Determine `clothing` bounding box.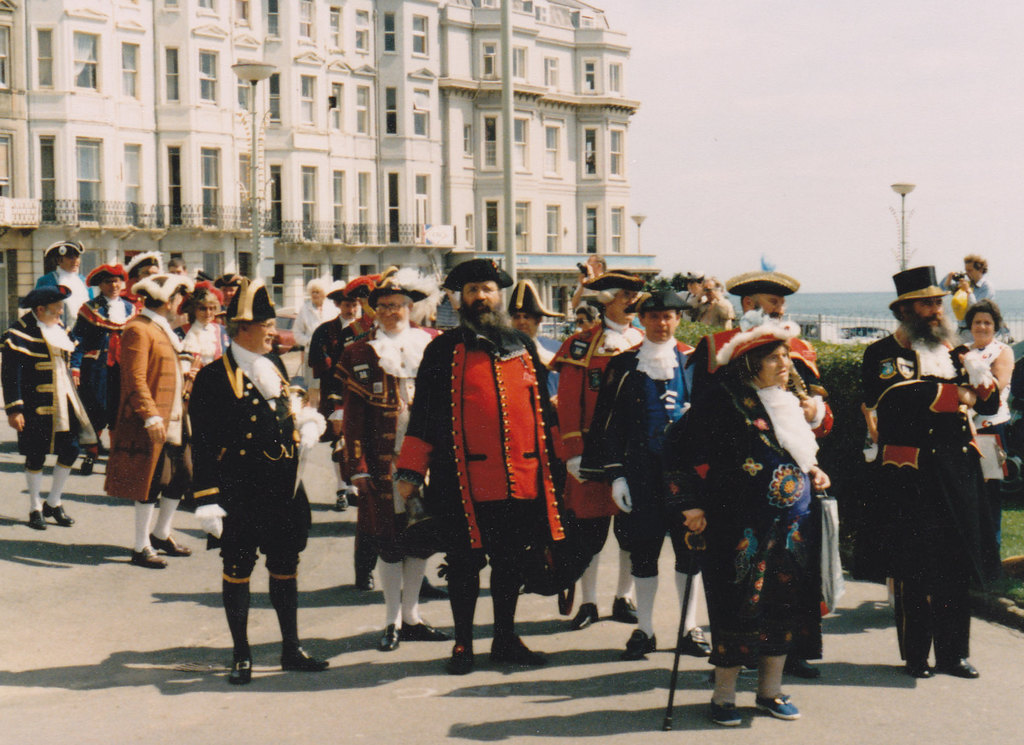
Determined: bbox(327, 320, 451, 557).
